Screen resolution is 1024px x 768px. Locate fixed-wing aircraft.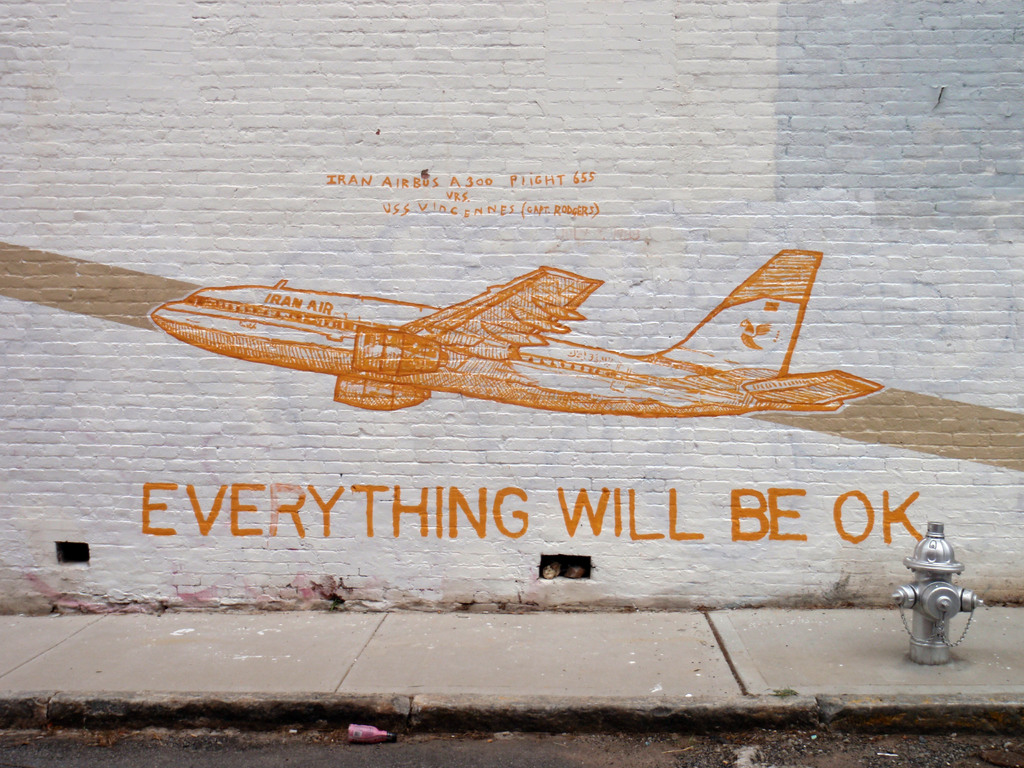
148/239/886/415.
